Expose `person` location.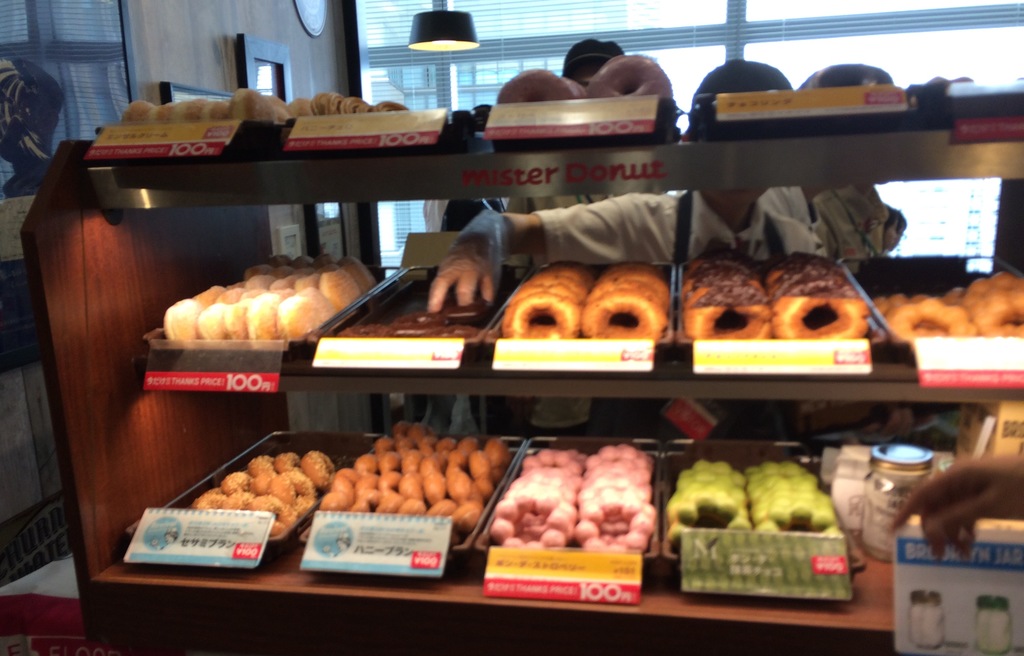
Exposed at x1=449 y1=38 x2=669 y2=434.
